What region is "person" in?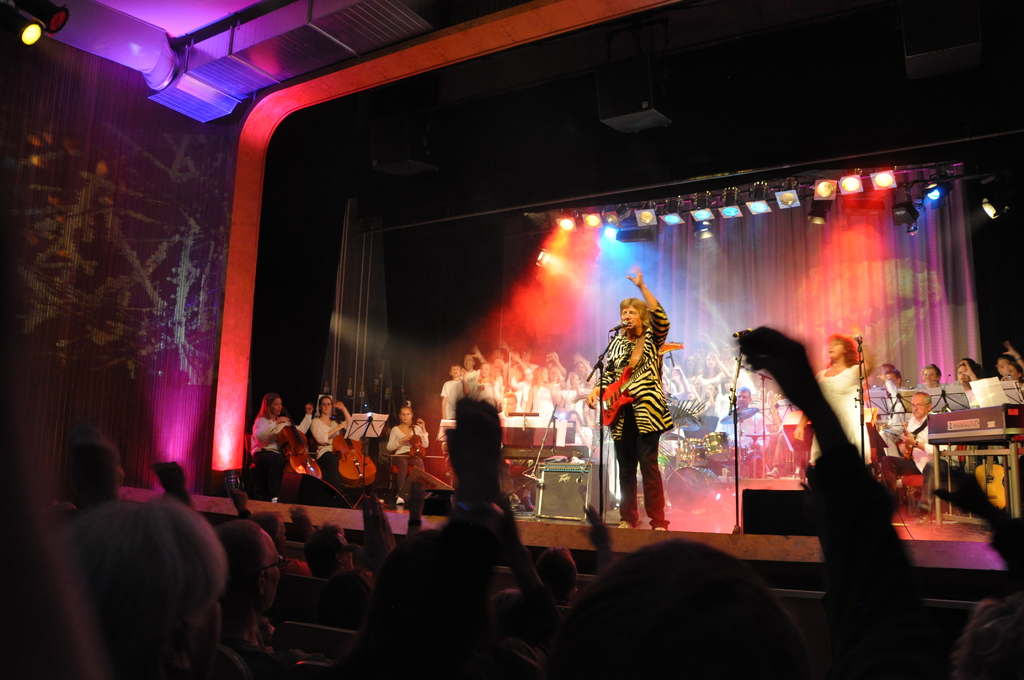
{"left": 391, "top": 404, "right": 425, "bottom": 512}.
